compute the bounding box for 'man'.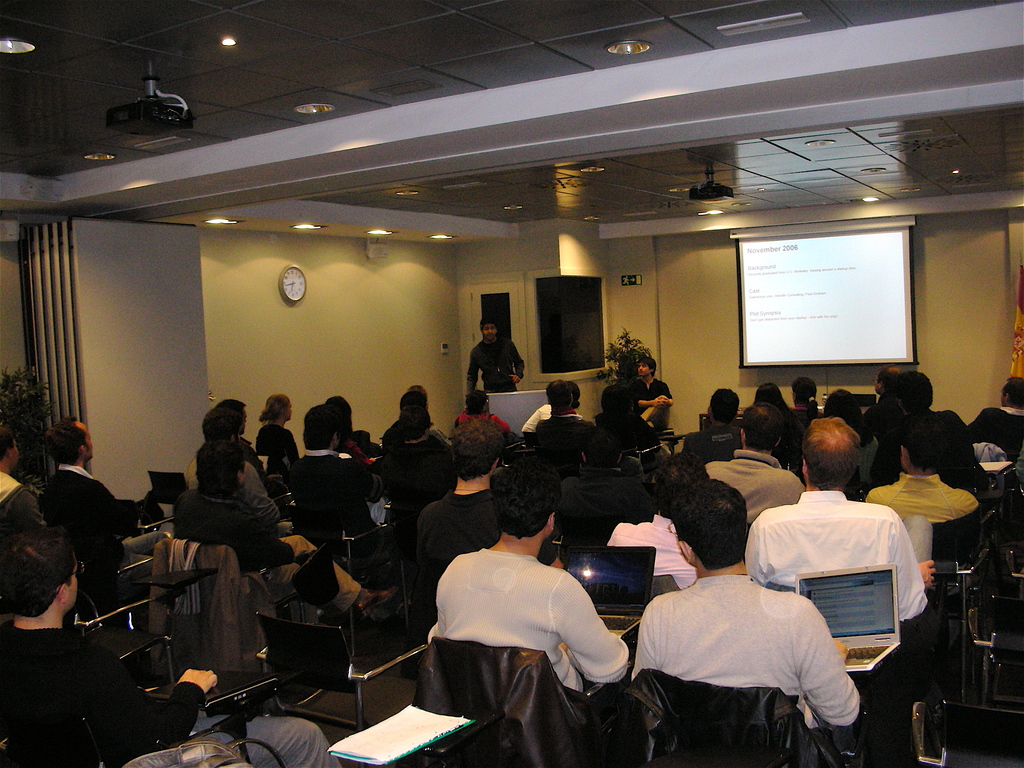
[0, 431, 46, 528].
